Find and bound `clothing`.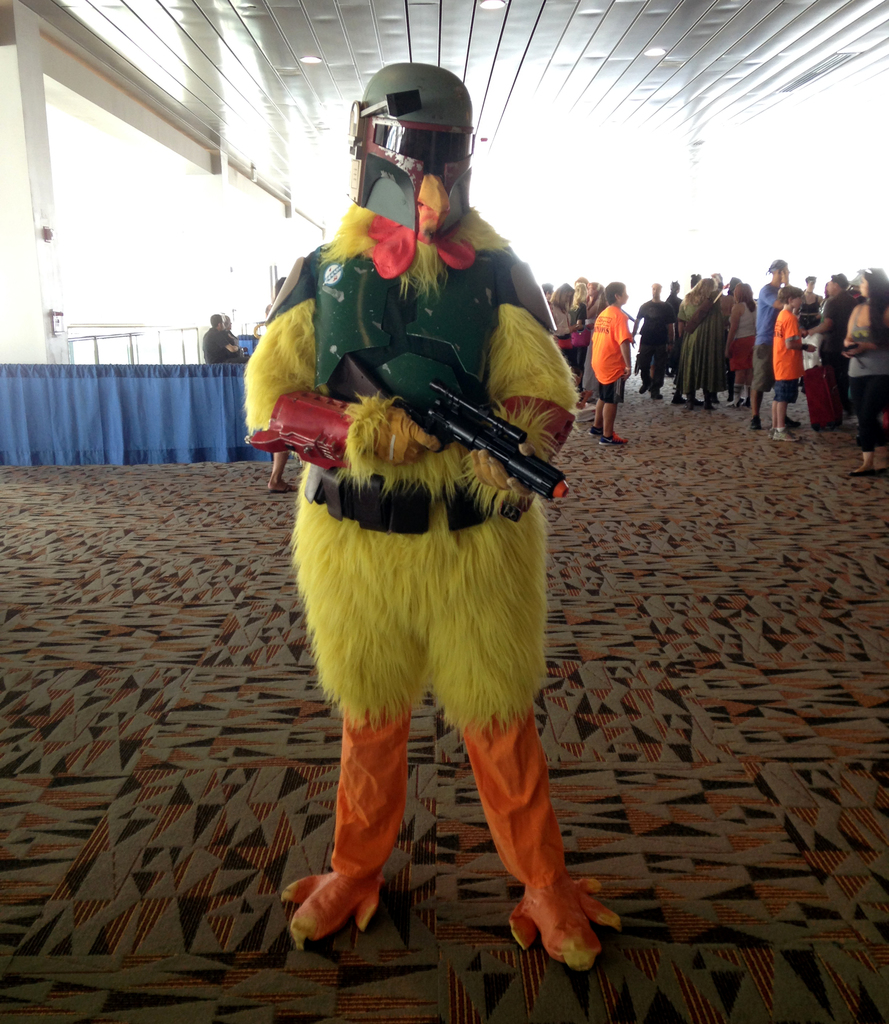
Bound: [819,280,854,385].
